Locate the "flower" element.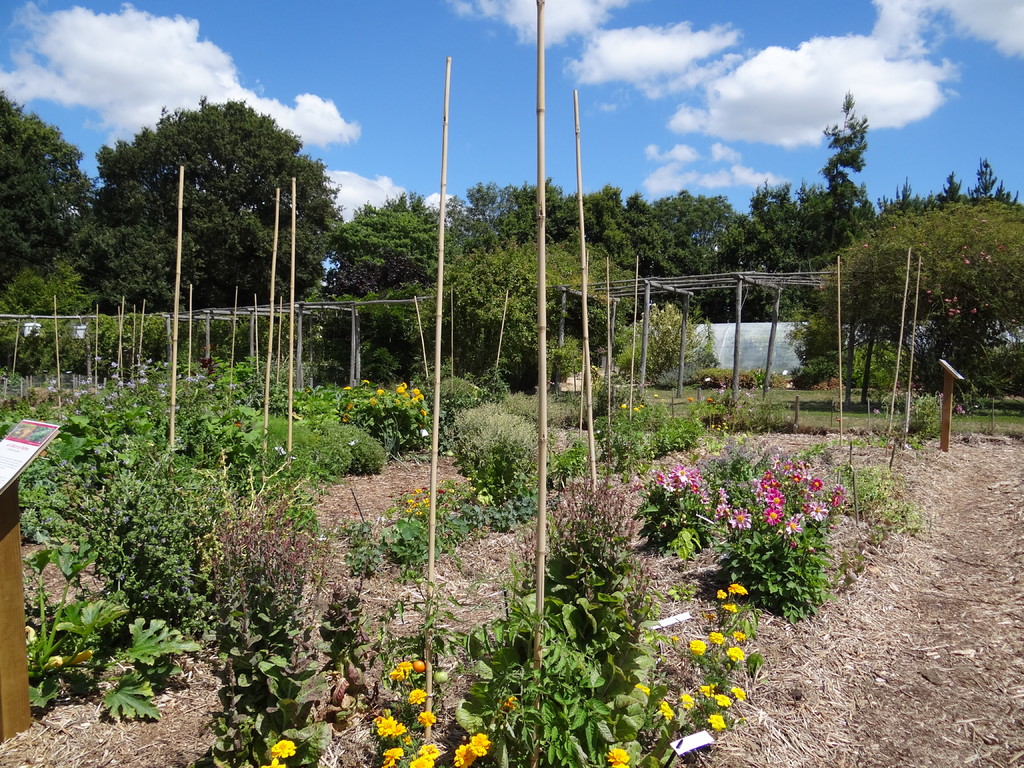
Element bbox: rect(732, 684, 750, 701).
